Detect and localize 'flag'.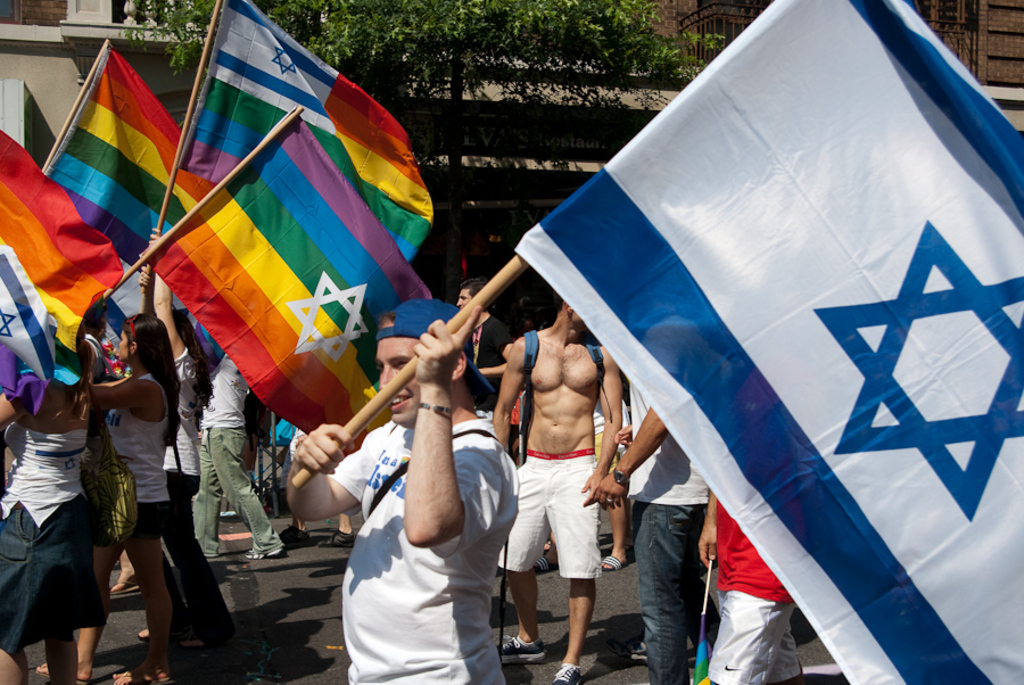
Localized at x1=43 y1=50 x2=214 y2=278.
